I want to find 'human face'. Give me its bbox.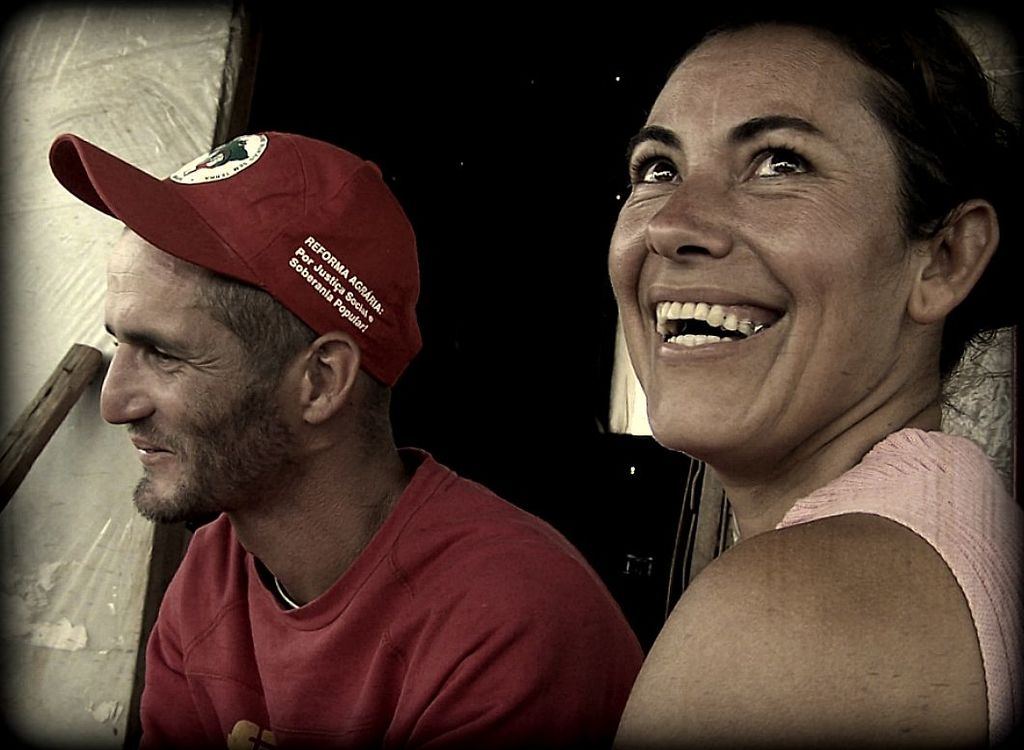
97 235 305 518.
